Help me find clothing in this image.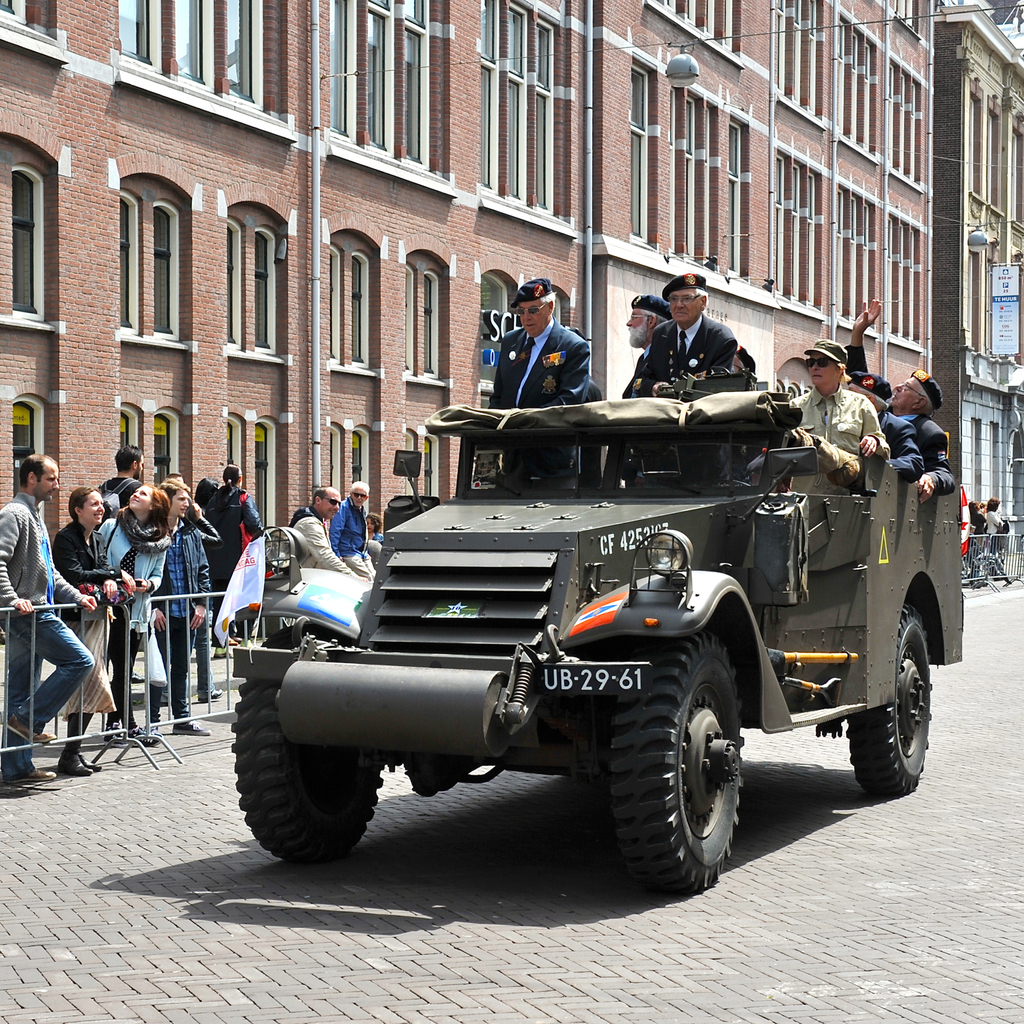
Found it: (971, 509, 988, 537).
